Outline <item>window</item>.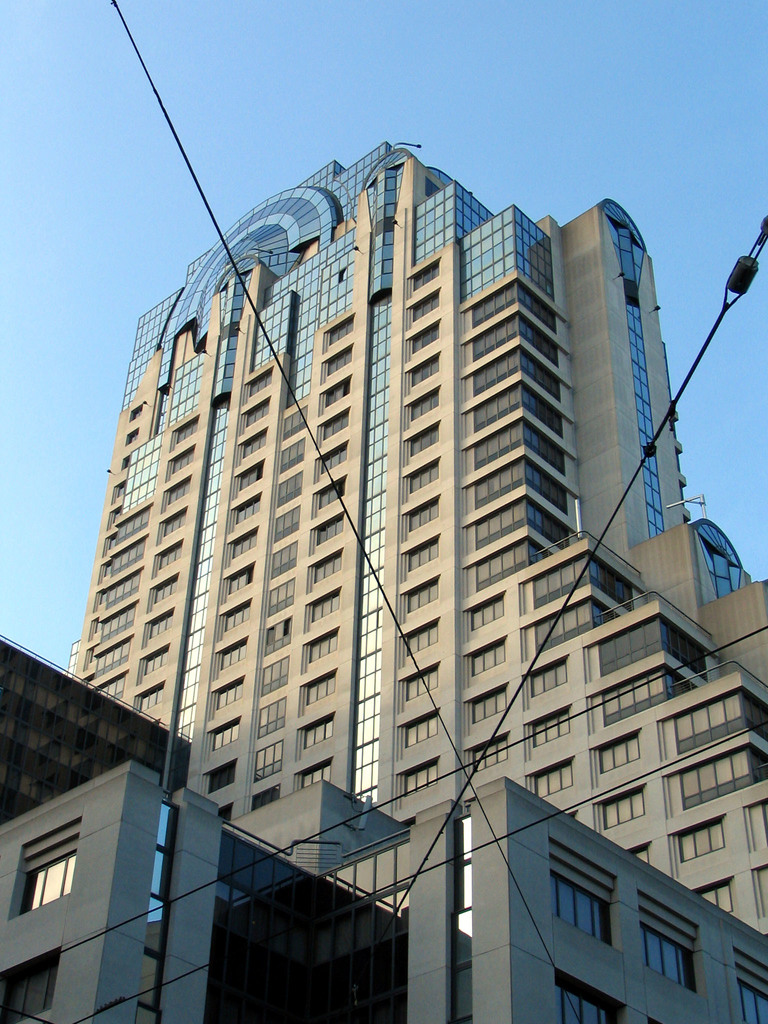
Outline: box=[317, 474, 343, 506].
